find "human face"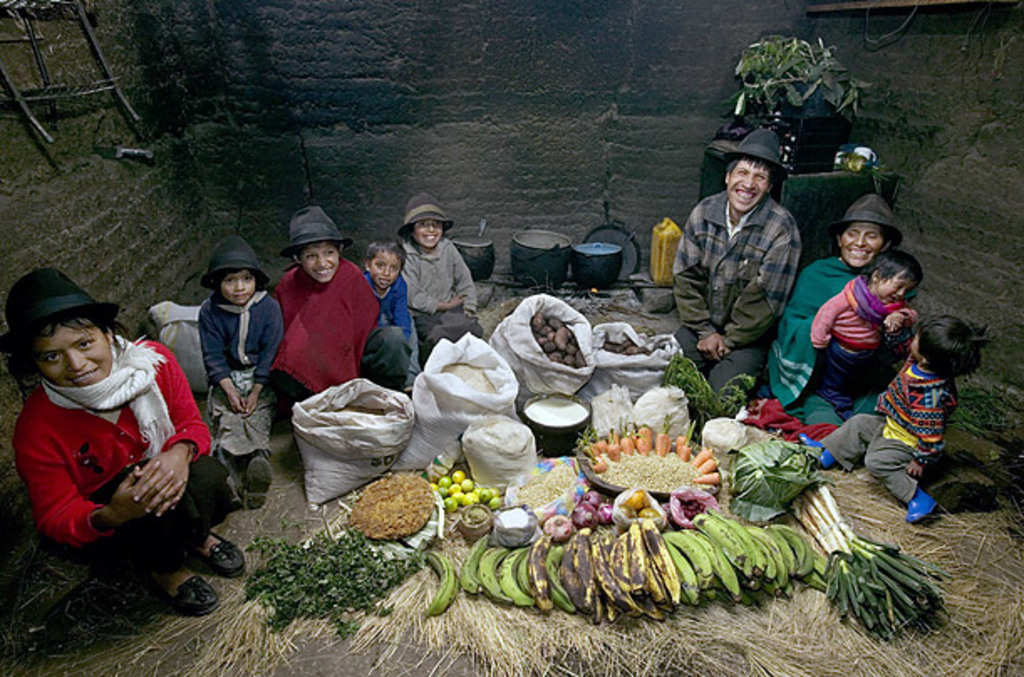
detection(873, 271, 918, 303)
